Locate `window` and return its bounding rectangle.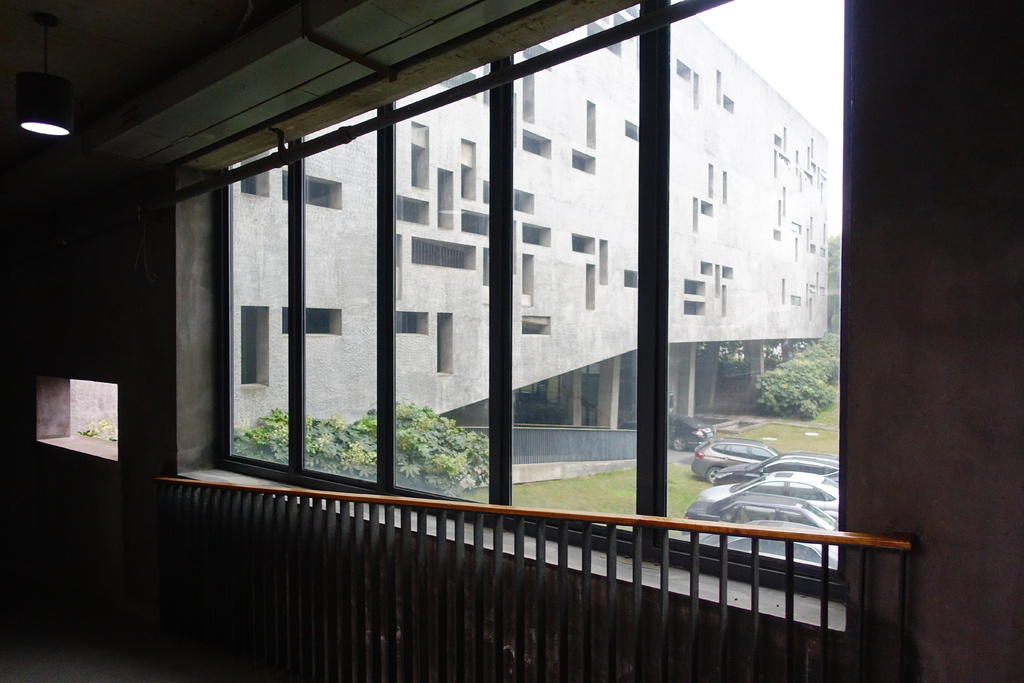
region(31, 378, 124, 471).
